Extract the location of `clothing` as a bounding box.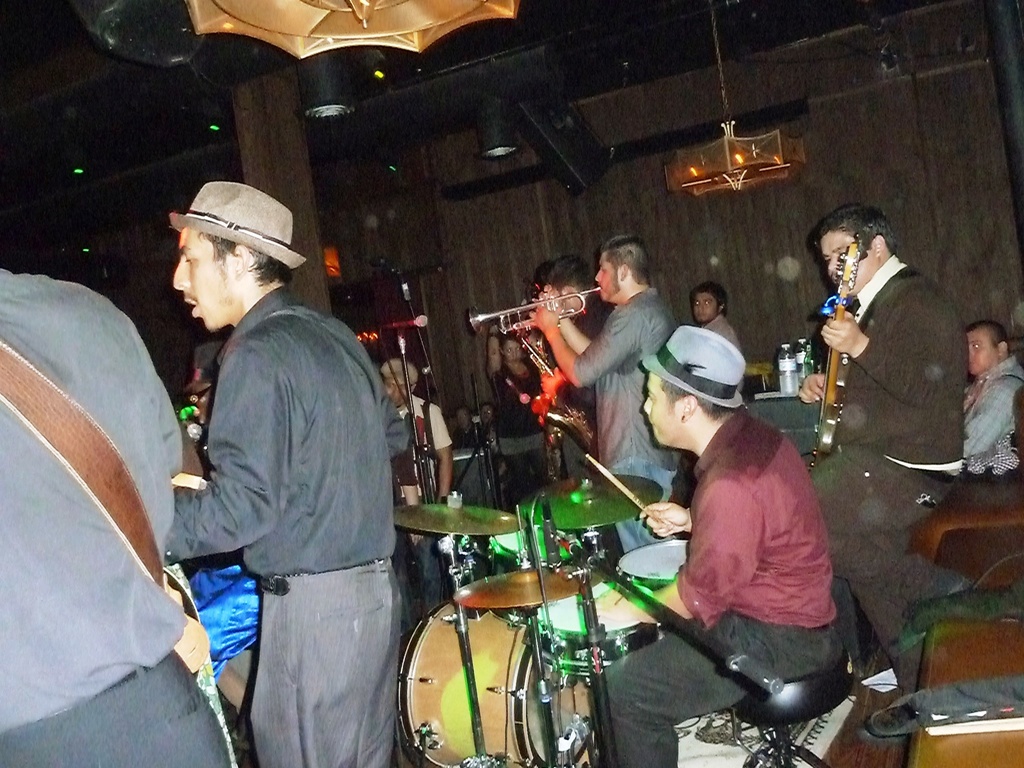
<bbox>604, 412, 833, 767</bbox>.
